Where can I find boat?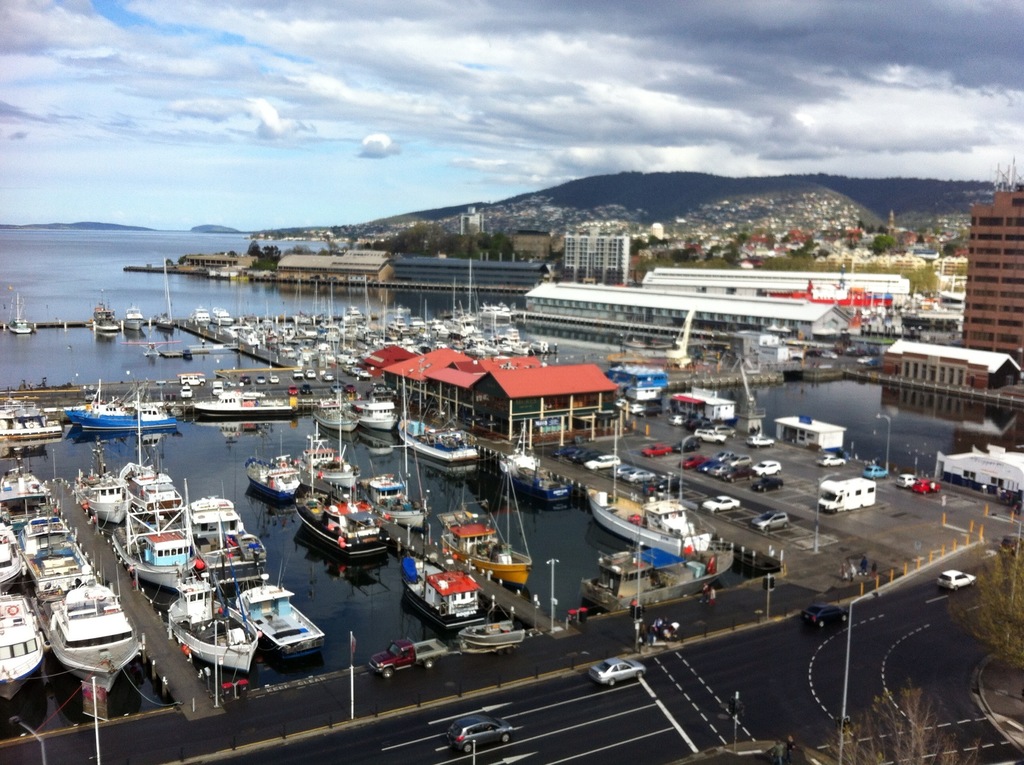
You can find it at {"left": 289, "top": 435, "right": 391, "bottom": 554}.
